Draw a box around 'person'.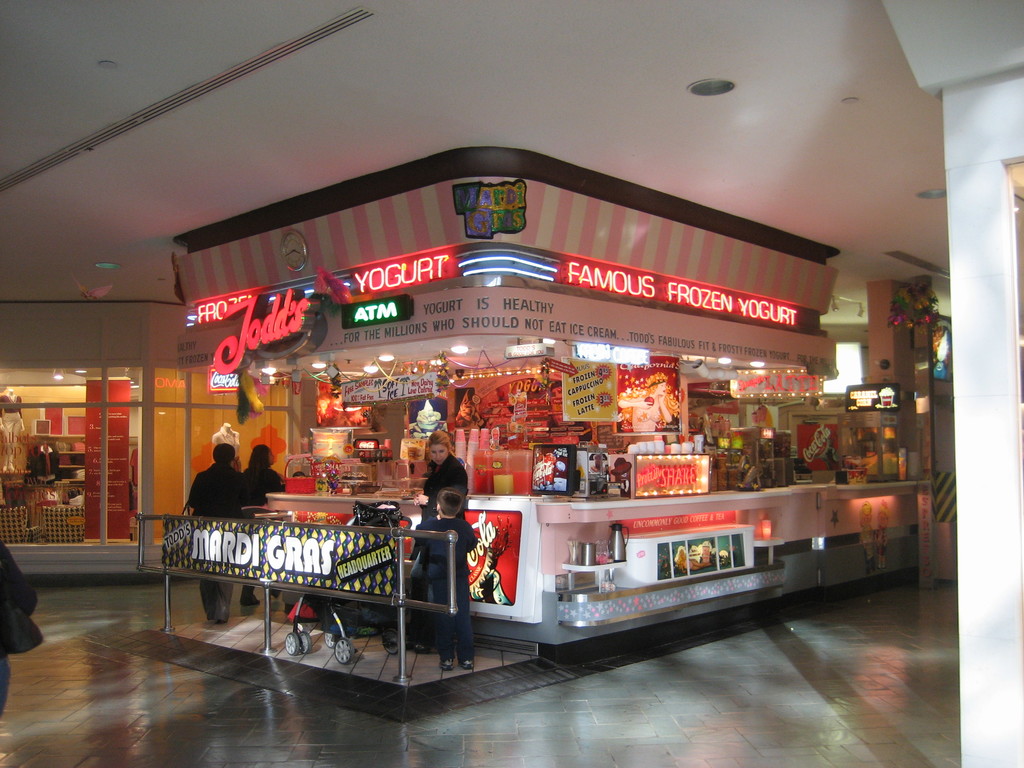
<region>182, 441, 261, 620</region>.
